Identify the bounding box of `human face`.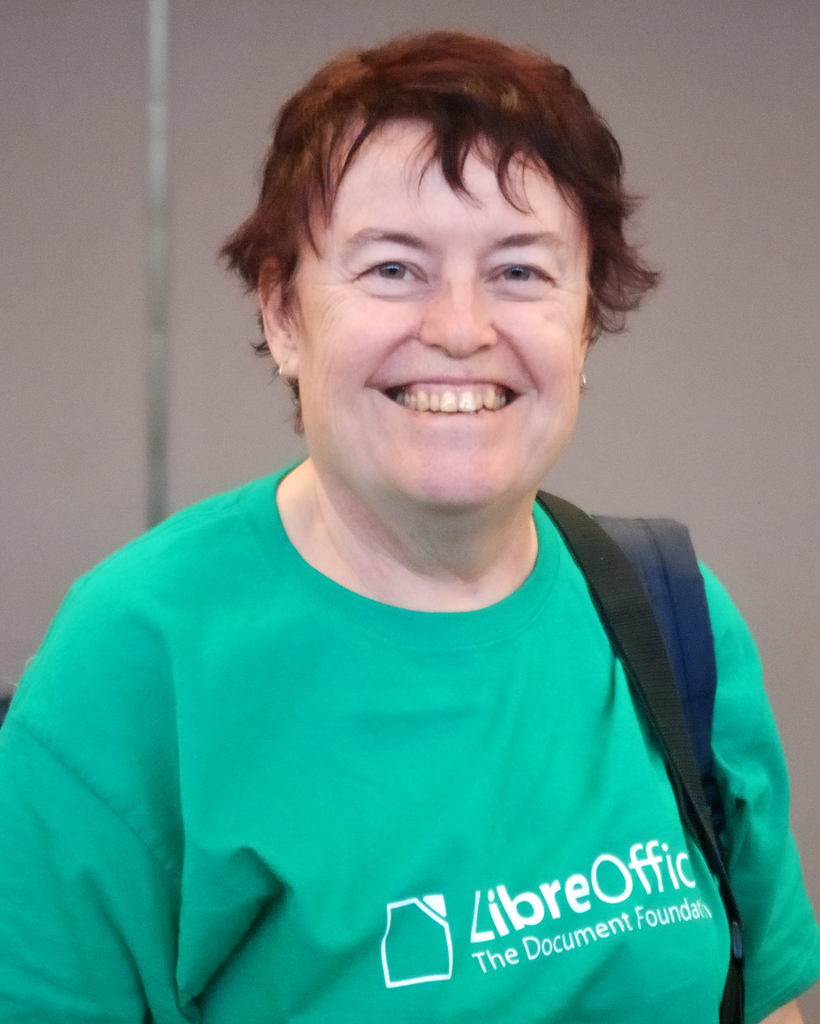
{"x1": 296, "y1": 114, "x2": 592, "y2": 514}.
